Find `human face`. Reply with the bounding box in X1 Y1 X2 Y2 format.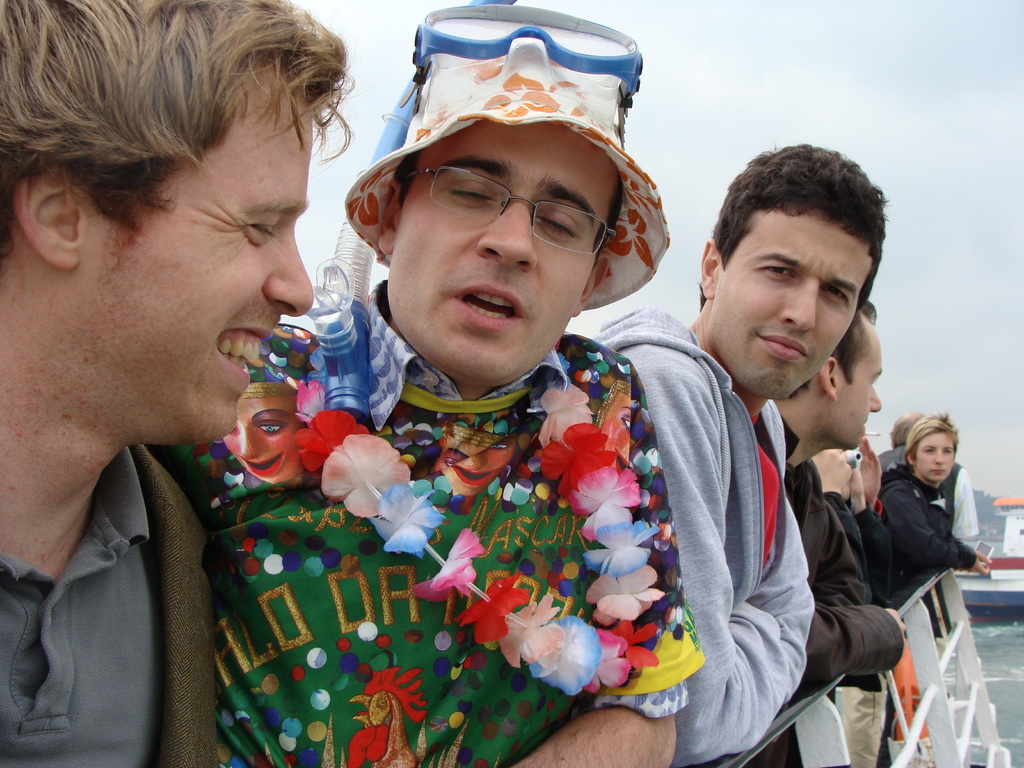
729 216 877 404.
